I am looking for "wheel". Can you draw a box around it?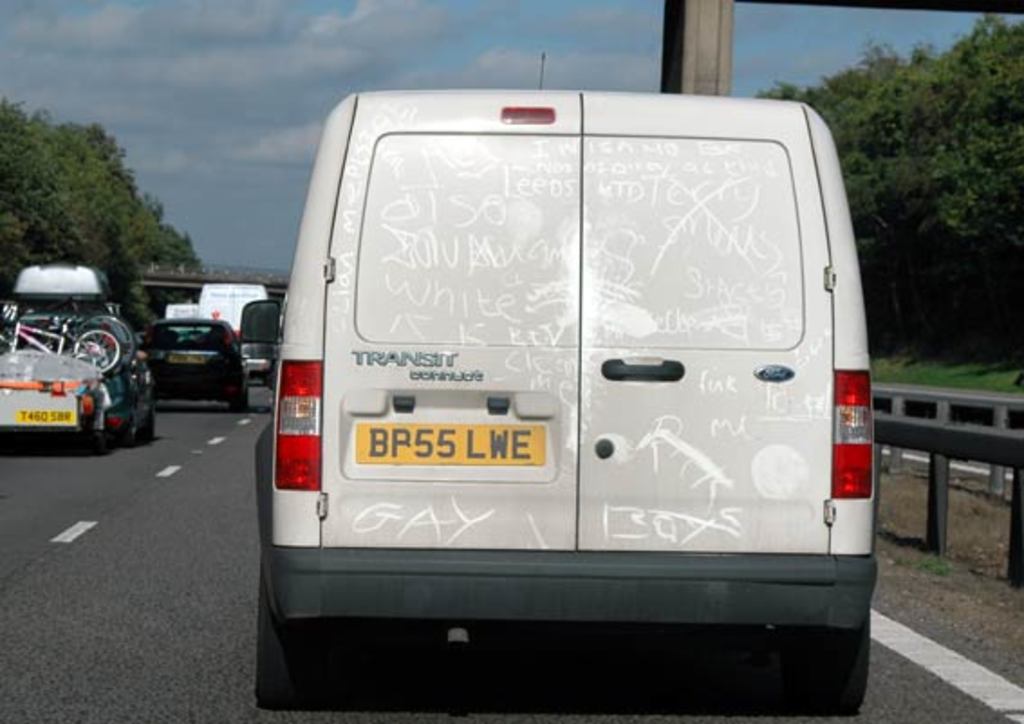
Sure, the bounding box is bbox(70, 433, 99, 459).
